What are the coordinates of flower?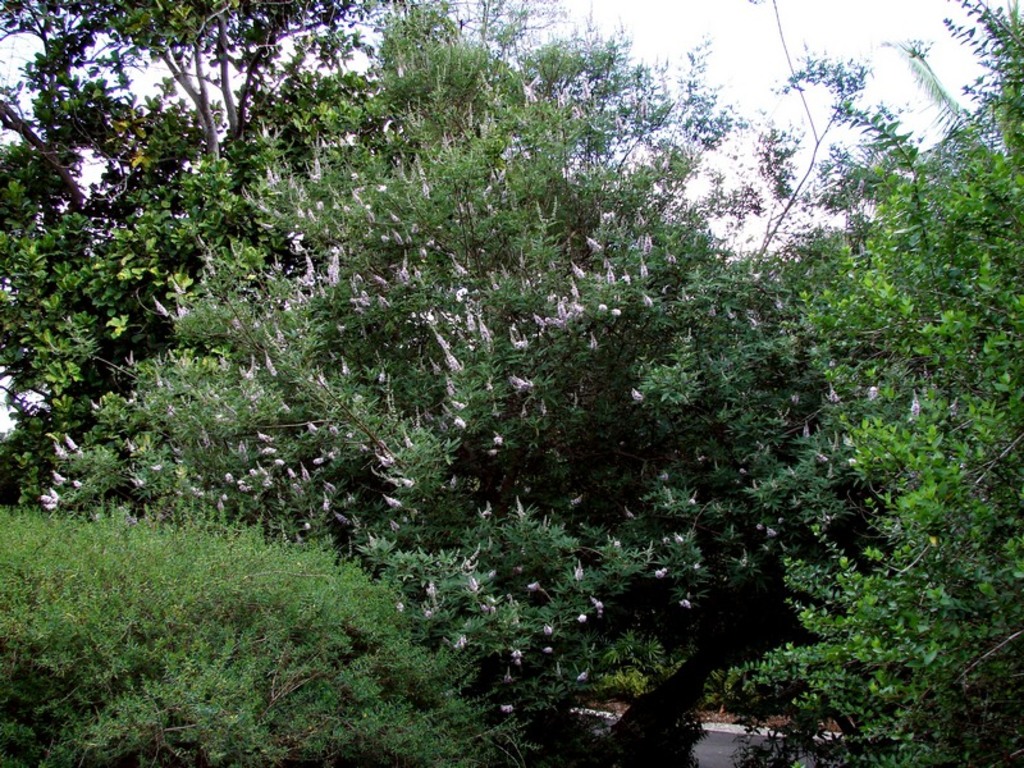
detection(672, 531, 690, 548).
